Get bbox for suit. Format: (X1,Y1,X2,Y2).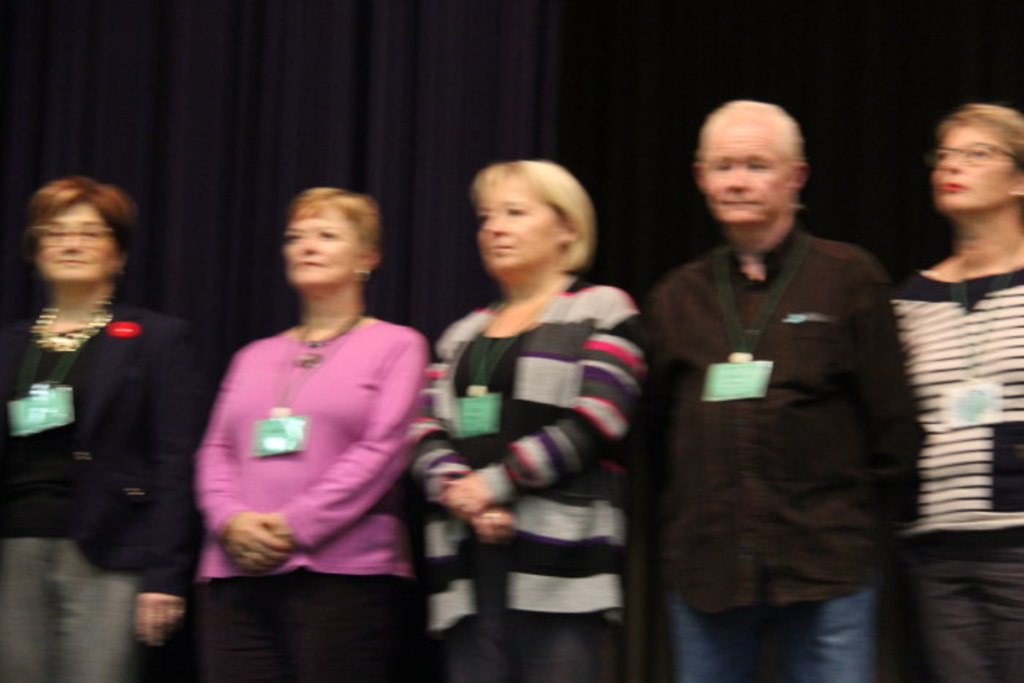
(641,137,933,646).
